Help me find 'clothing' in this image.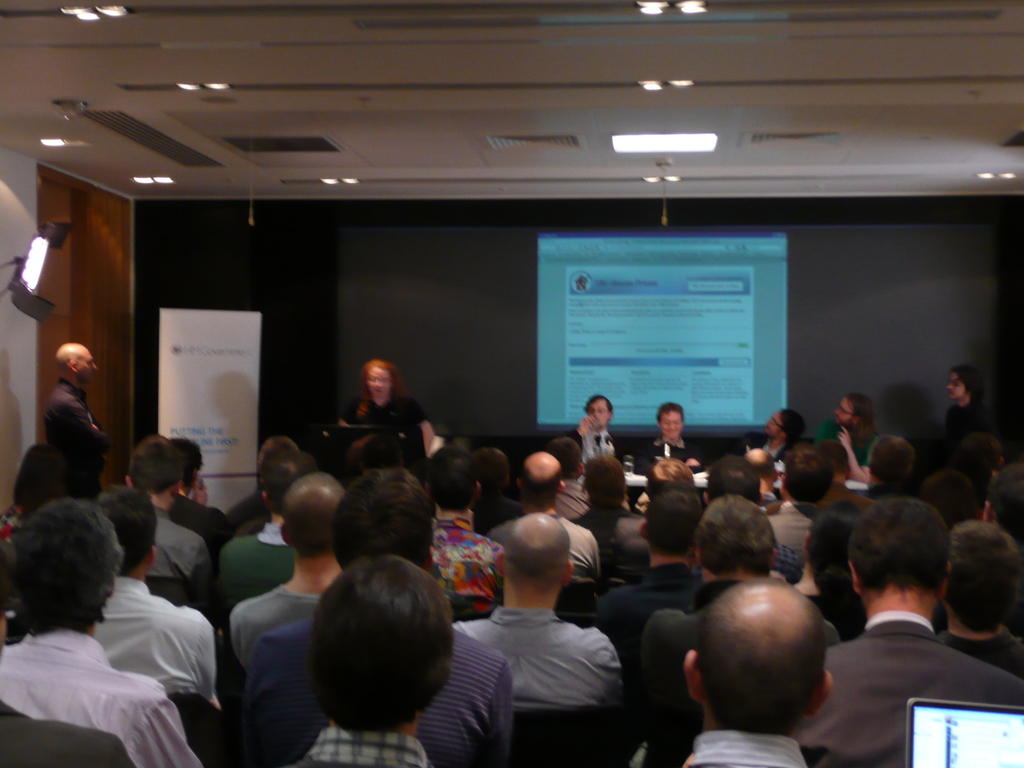
Found it: locate(145, 508, 205, 607).
